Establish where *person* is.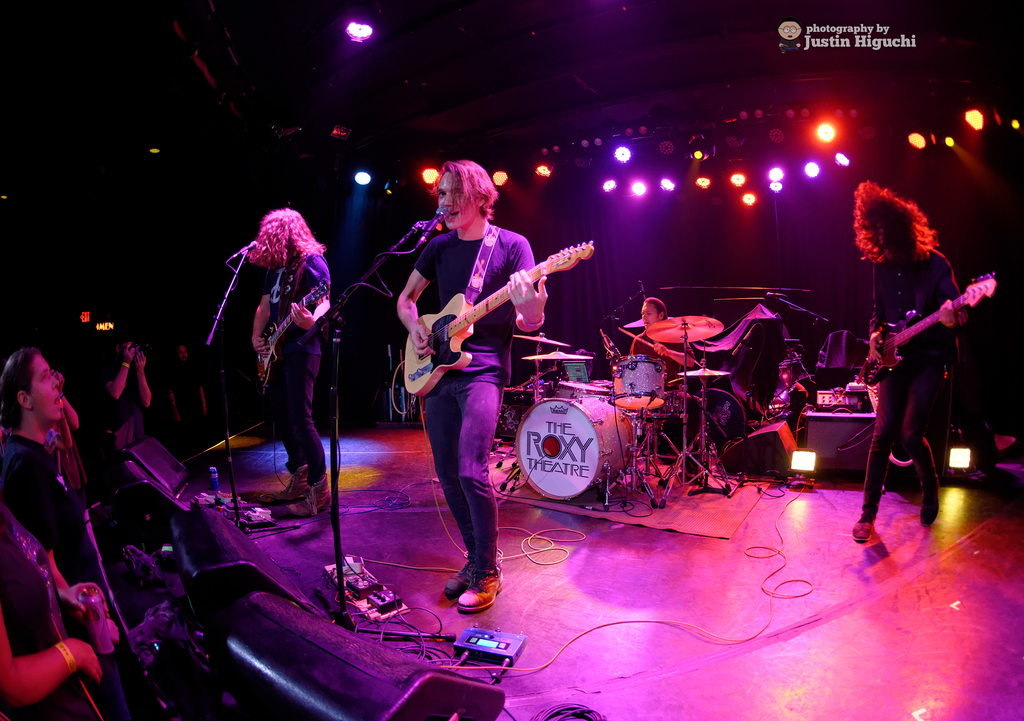
Established at crop(247, 207, 336, 518).
